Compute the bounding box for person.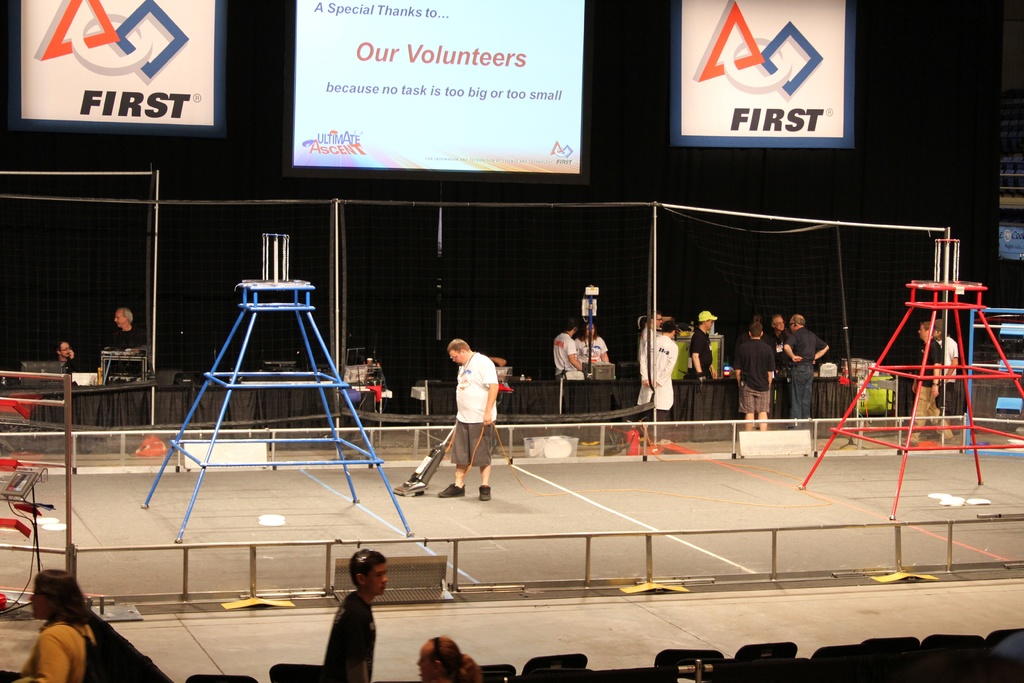
<bbox>572, 320, 612, 376</bbox>.
